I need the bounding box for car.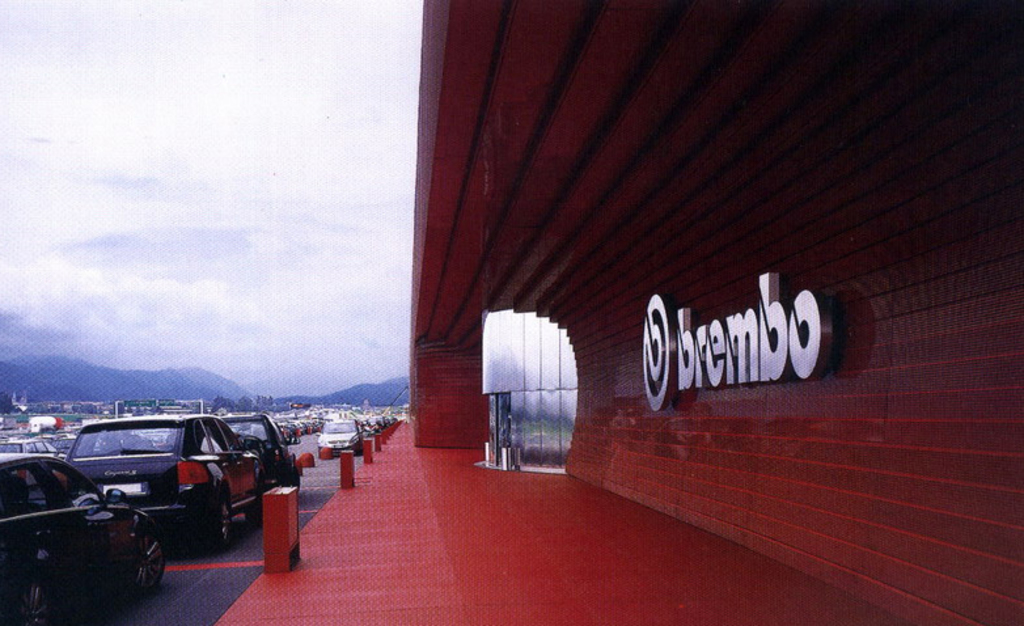
Here it is: [left=314, top=410, right=364, bottom=461].
